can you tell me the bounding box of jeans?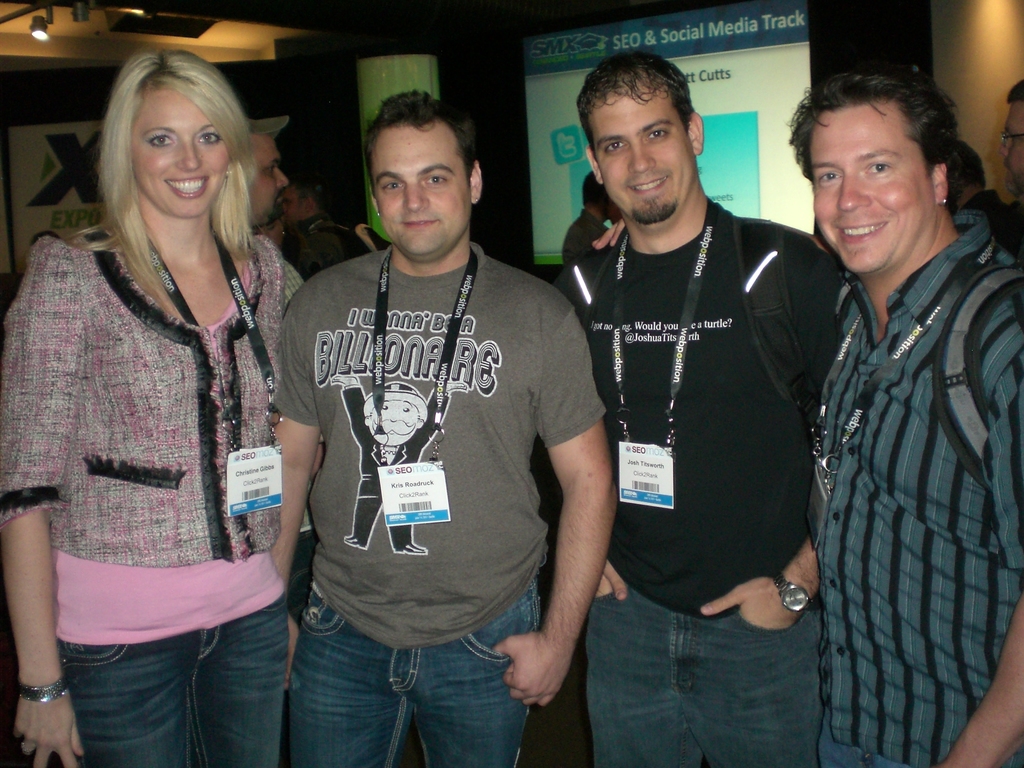
589, 582, 825, 765.
